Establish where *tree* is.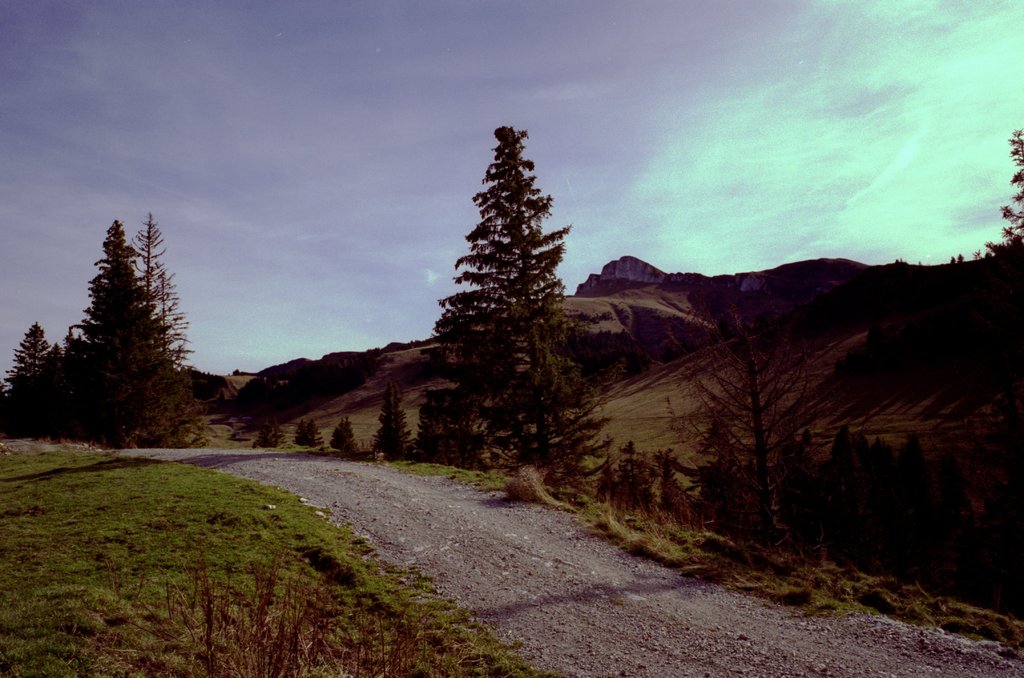
Established at pyautogui.locateOnScreen(2, 321, 56, 437).
